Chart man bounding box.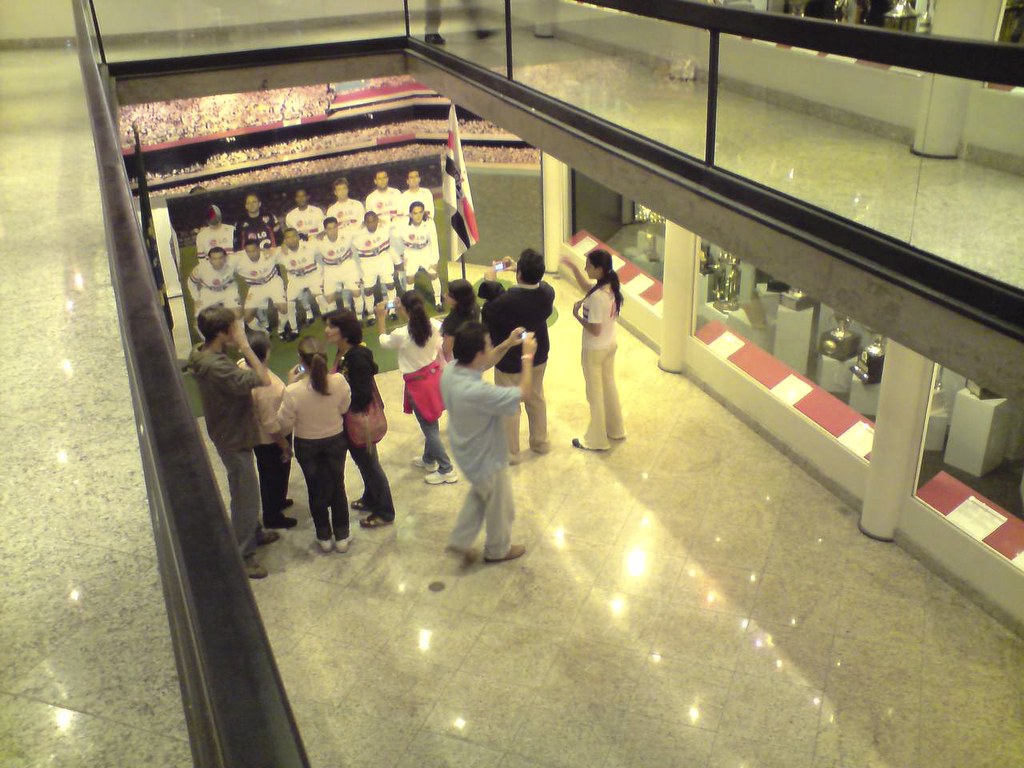
Charted: 430, 302, 537, 575.
